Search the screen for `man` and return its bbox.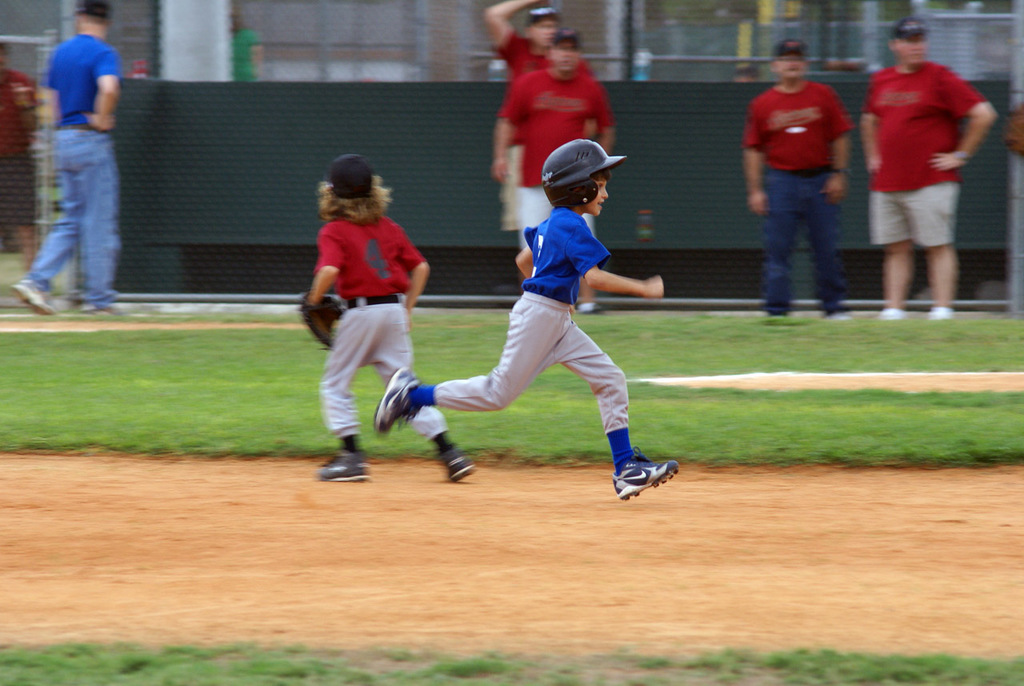
Found: 484,0,566,265.
